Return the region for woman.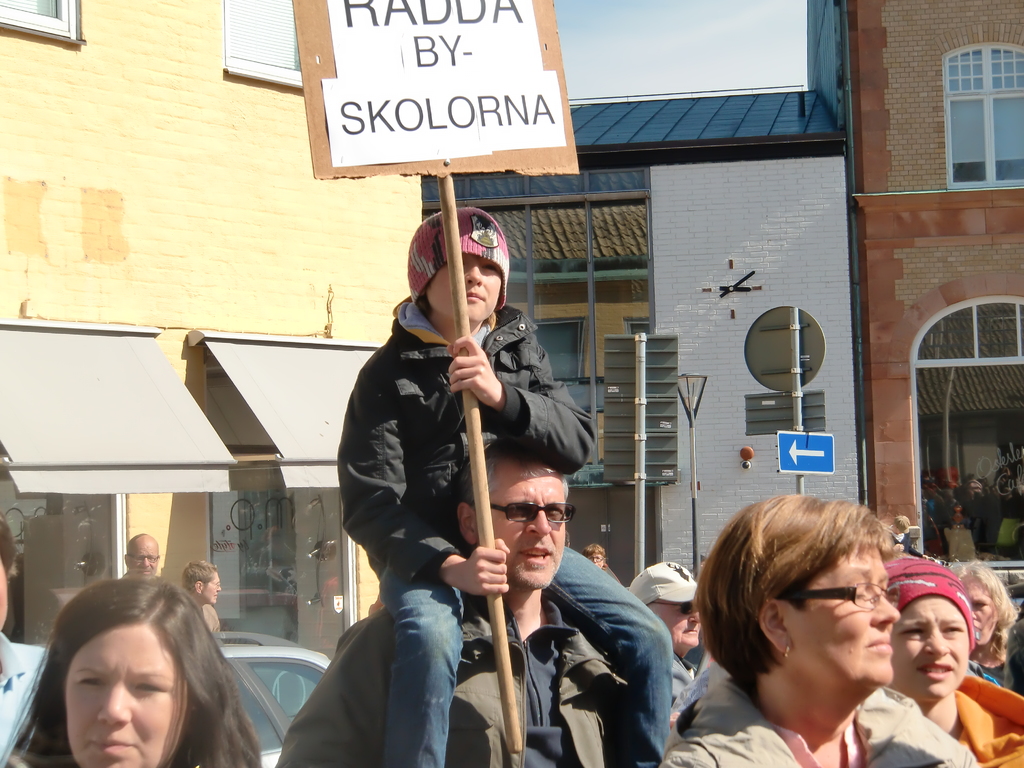
box(944, 564, 1022, 689).
